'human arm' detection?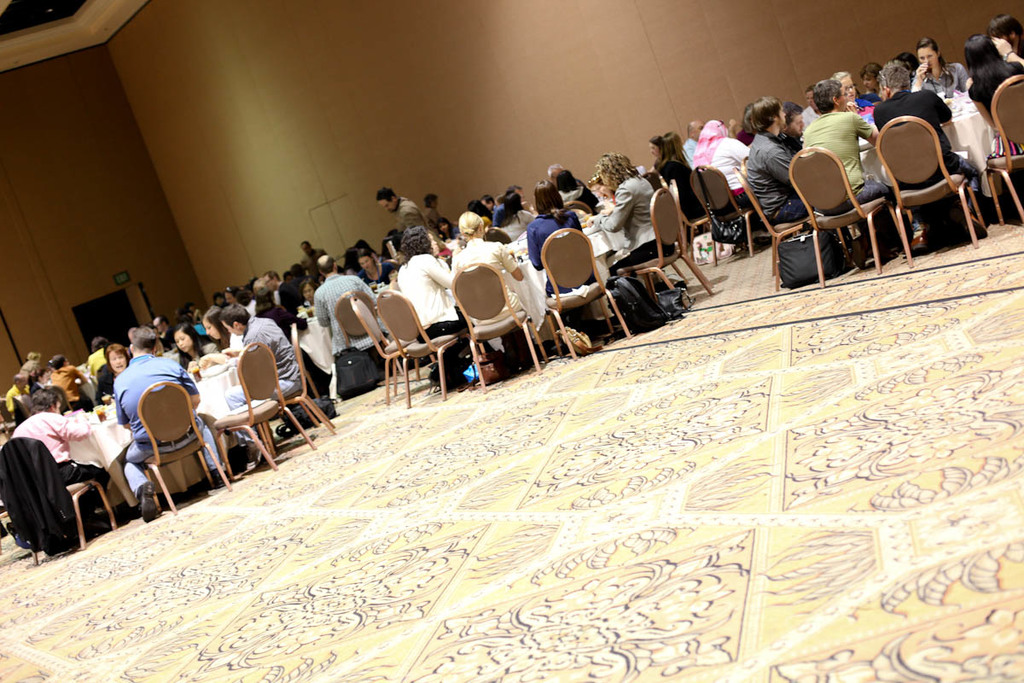
region(990, 35, 1023, 67)
